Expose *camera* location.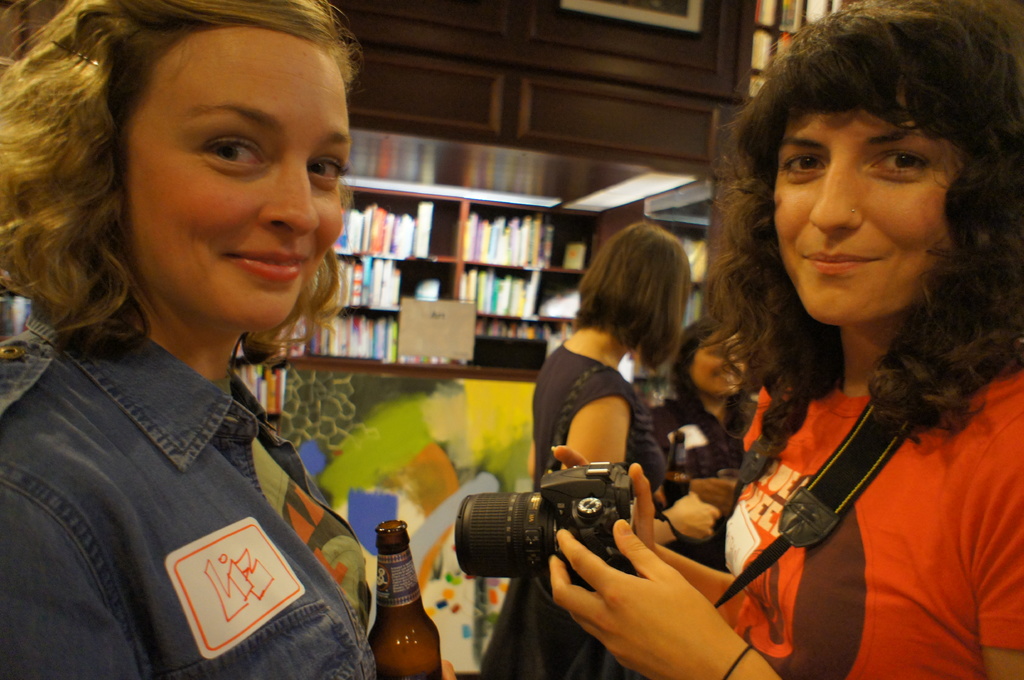
Exposed at l=451, t=458, r=639, b=597.
